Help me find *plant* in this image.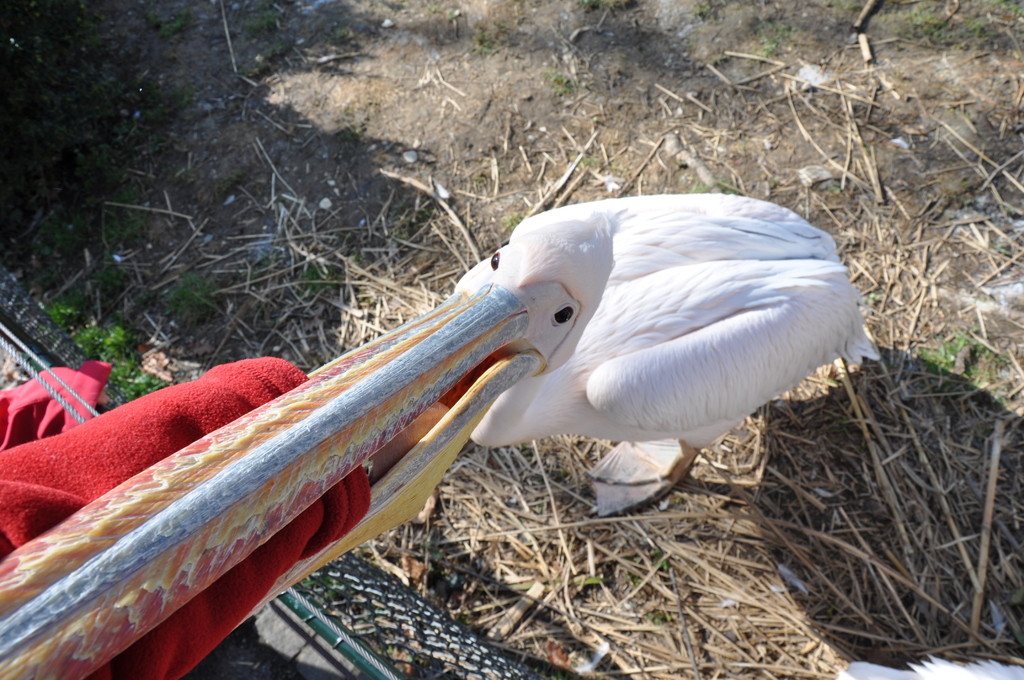
Found it: (923,327,977,387).
